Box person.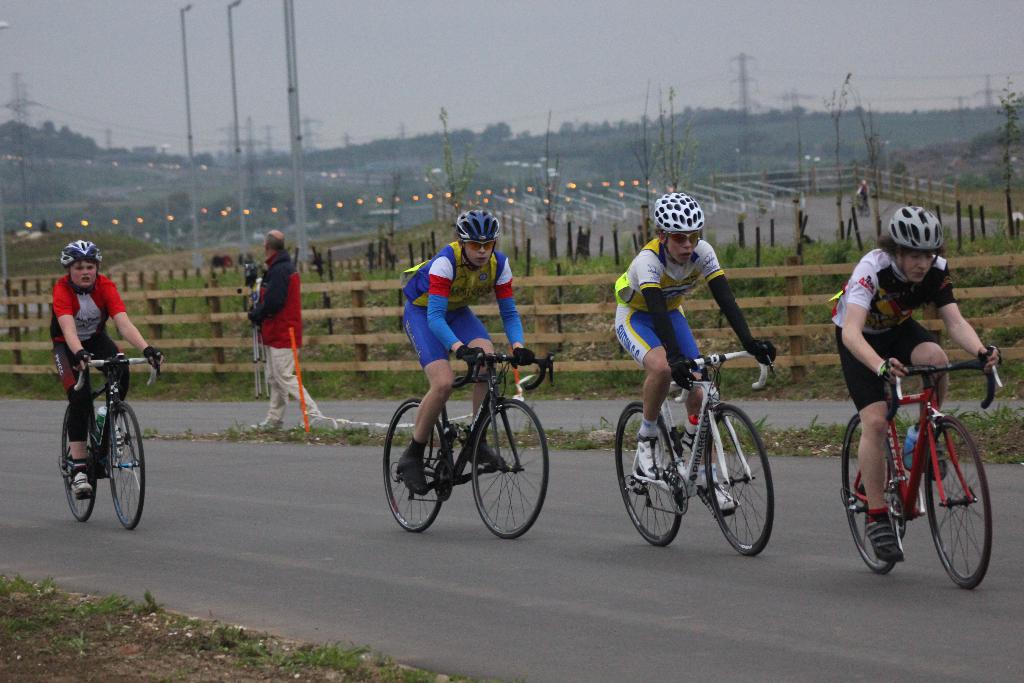
rect(614, 188, 775, 514).
